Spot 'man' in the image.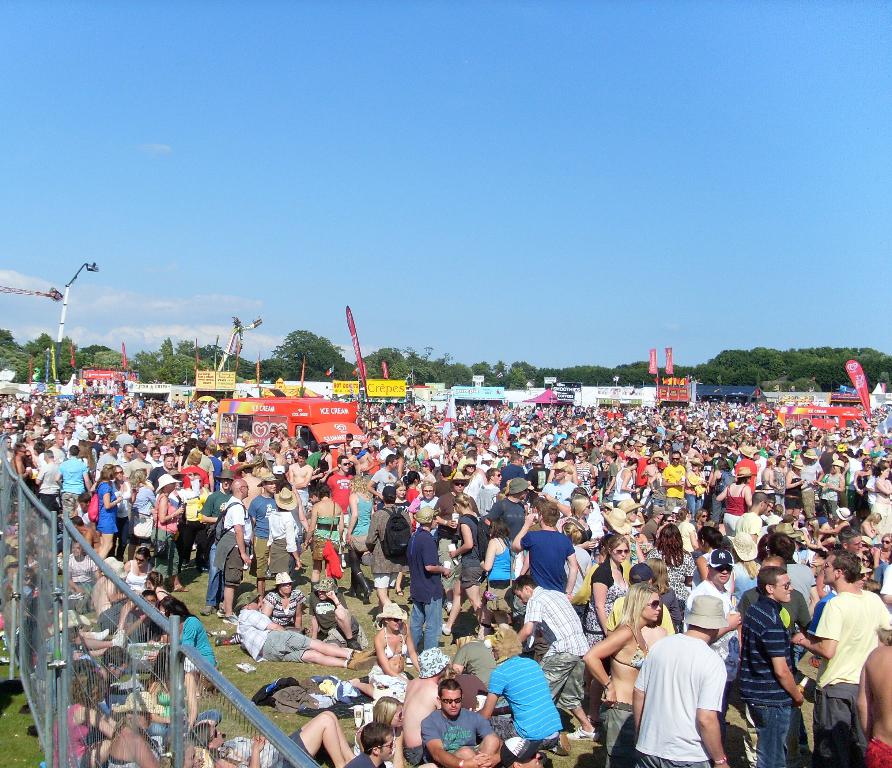
'man' found at (421,682,502,767).
